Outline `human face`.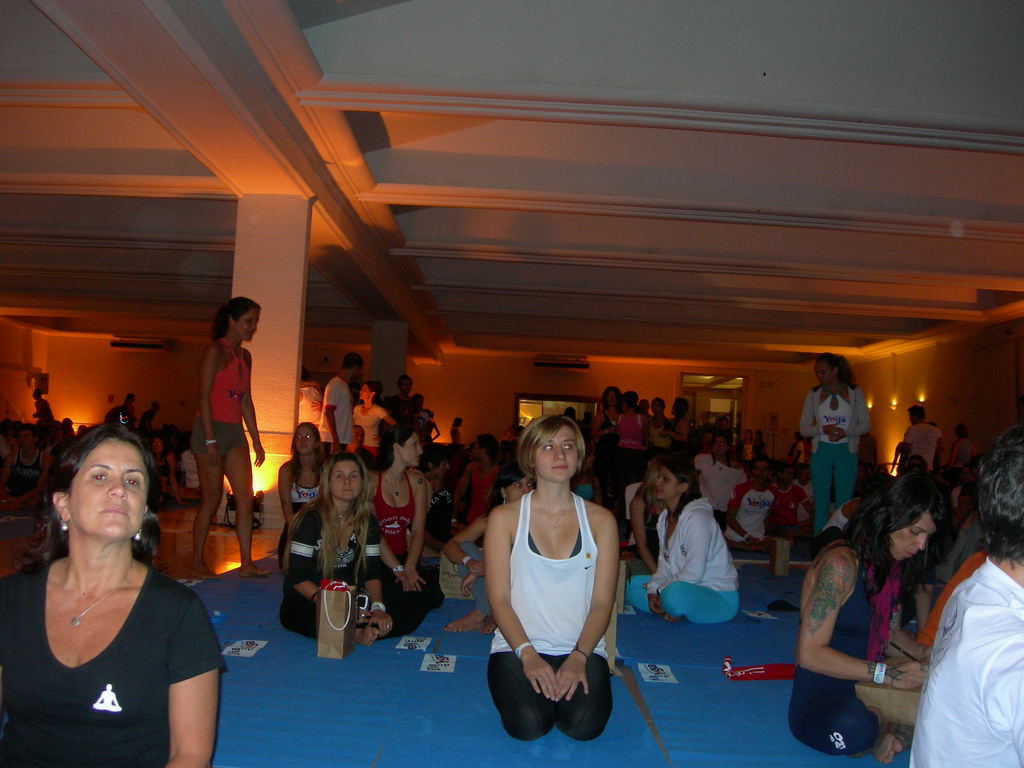
Outline: crop(64, 440, 146, 533).
